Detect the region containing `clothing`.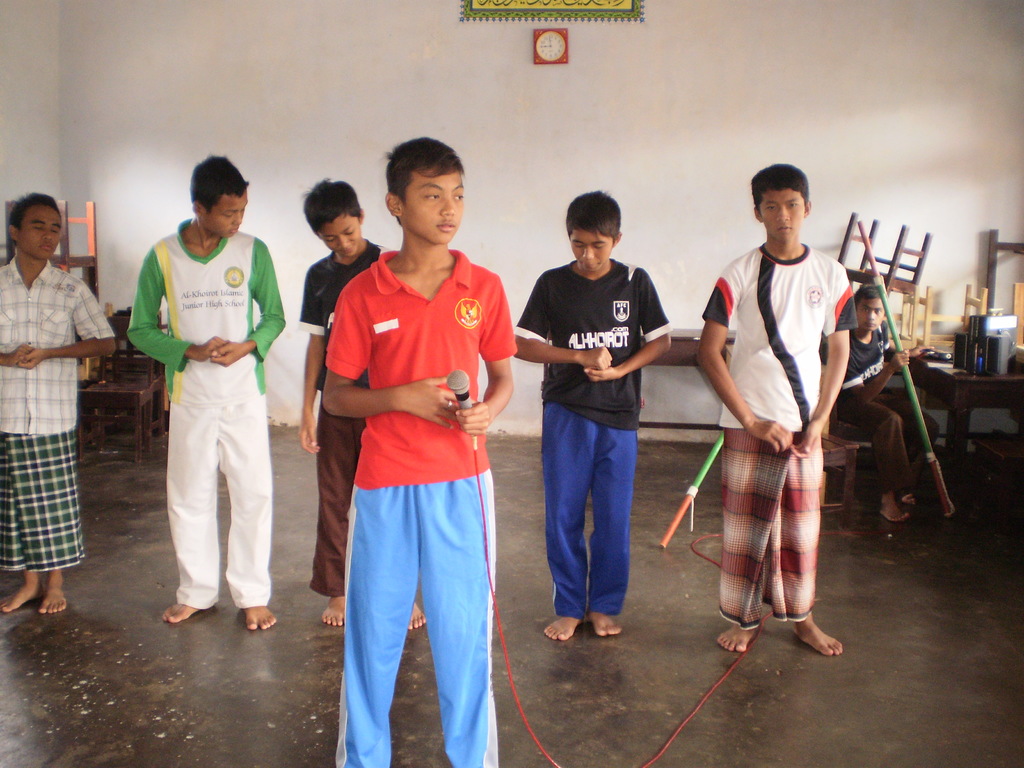
(left=316, top=223, right=507, bottom=707).
